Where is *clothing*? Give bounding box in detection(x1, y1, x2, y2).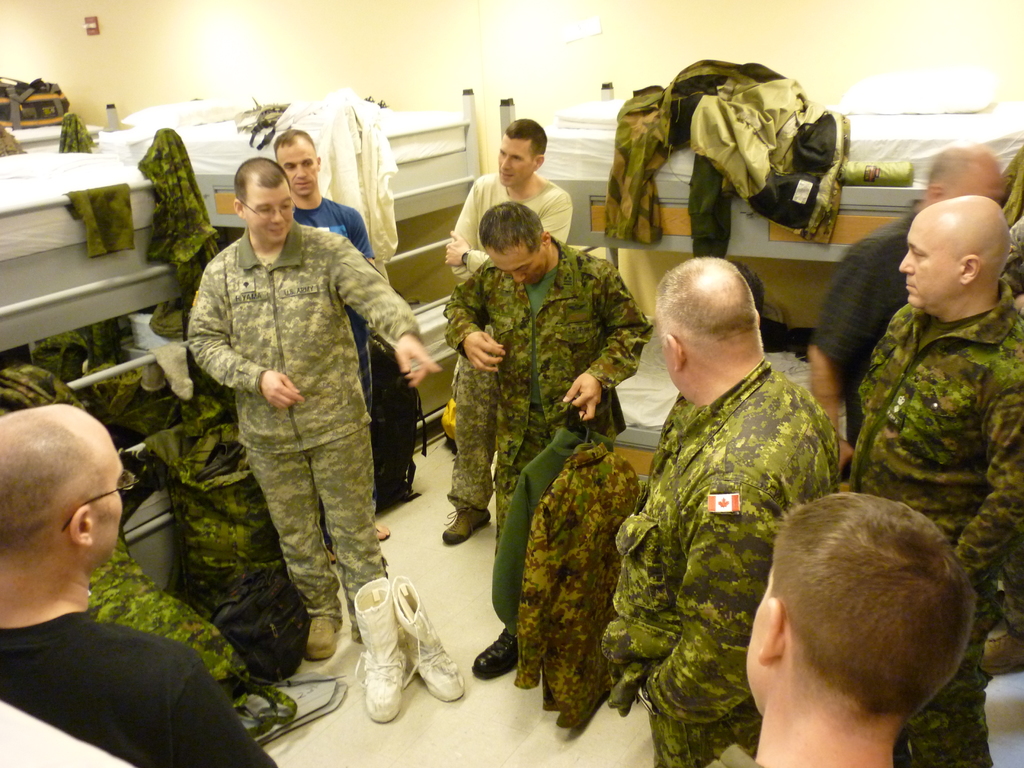
detection(815, 200, 1006, 445).
